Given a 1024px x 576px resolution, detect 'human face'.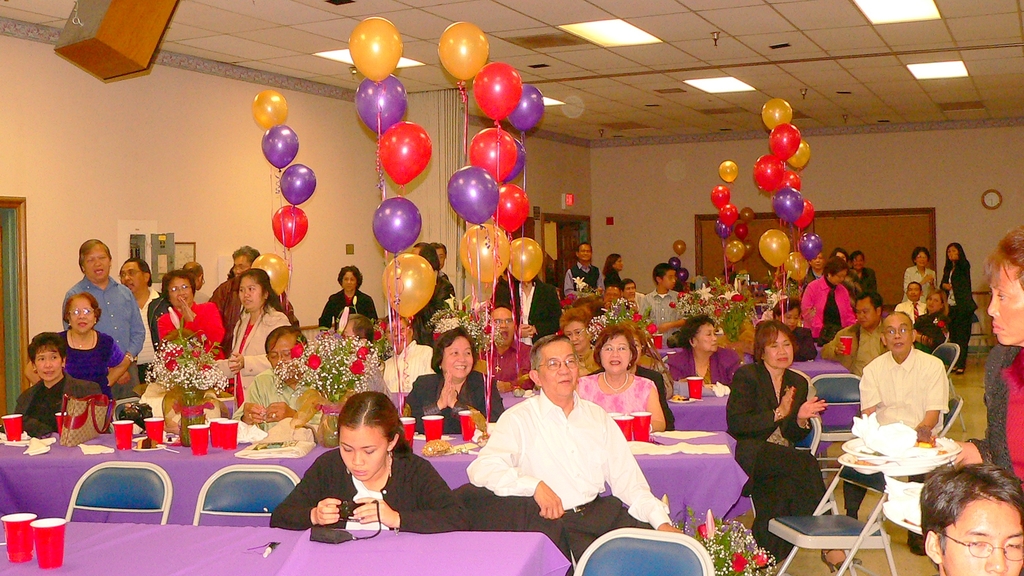
l=80, t=250, r=110, b=284.
